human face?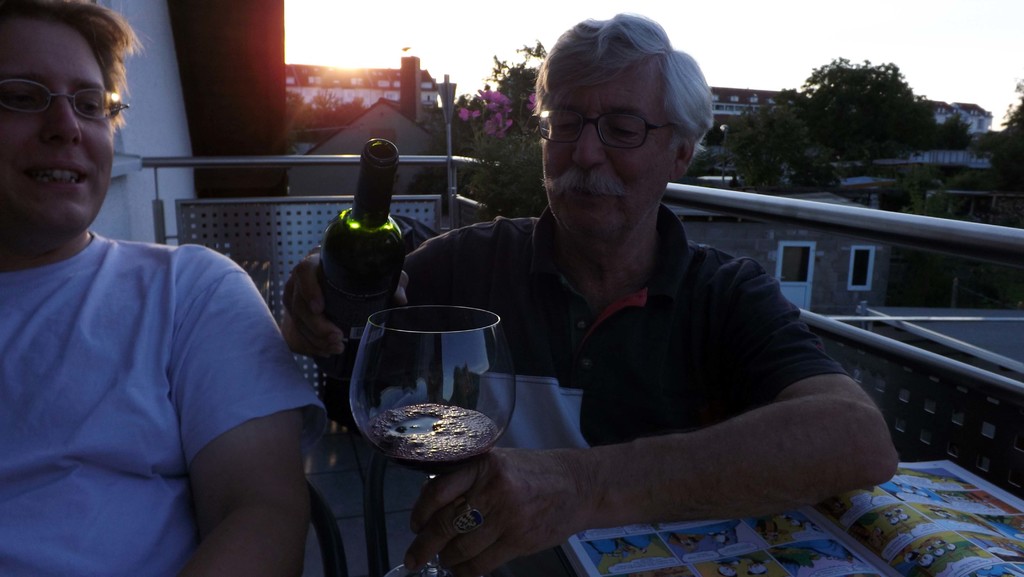
bbox=[538, 61, 682, 244]
